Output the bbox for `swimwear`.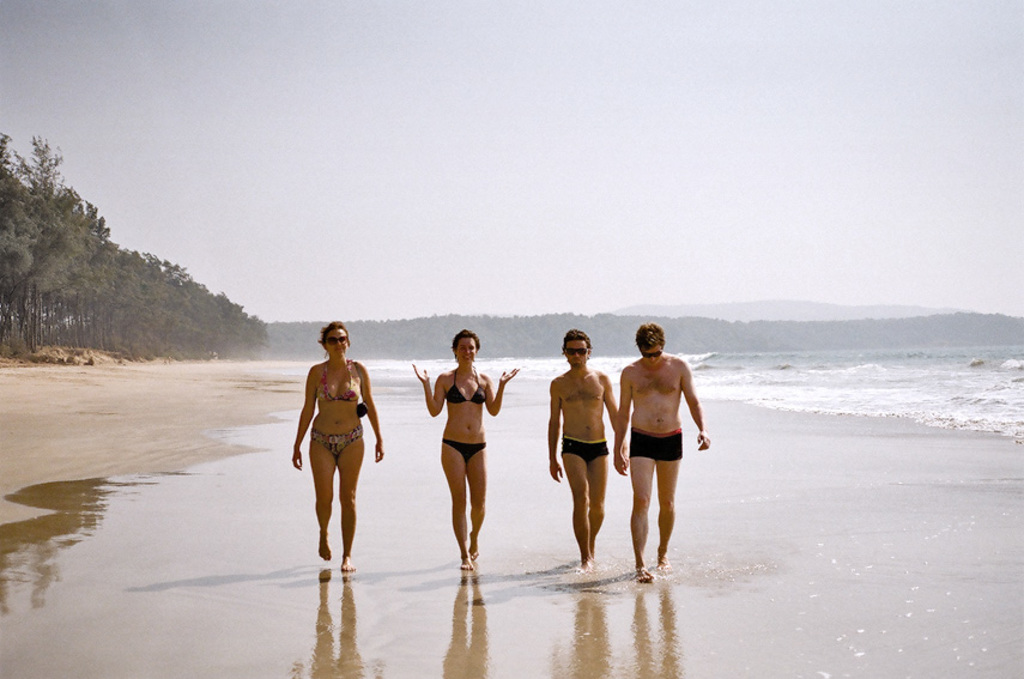
(left=441, top=439, right=485, bottom=467).
